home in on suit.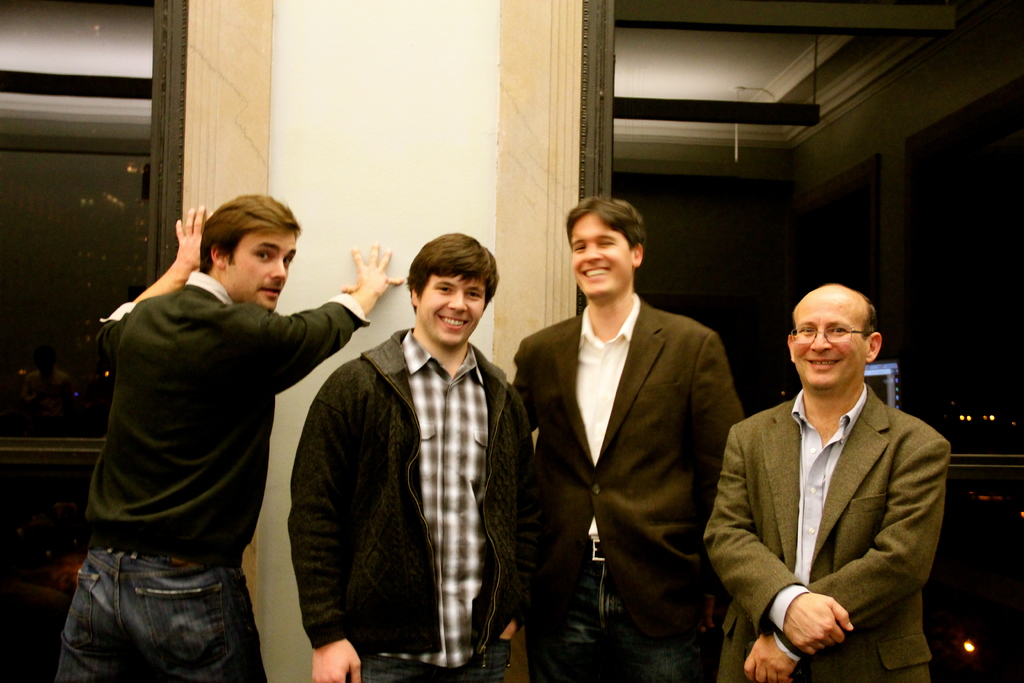
Homed in at x1=508 y1=295 x2=742 y2=646.
